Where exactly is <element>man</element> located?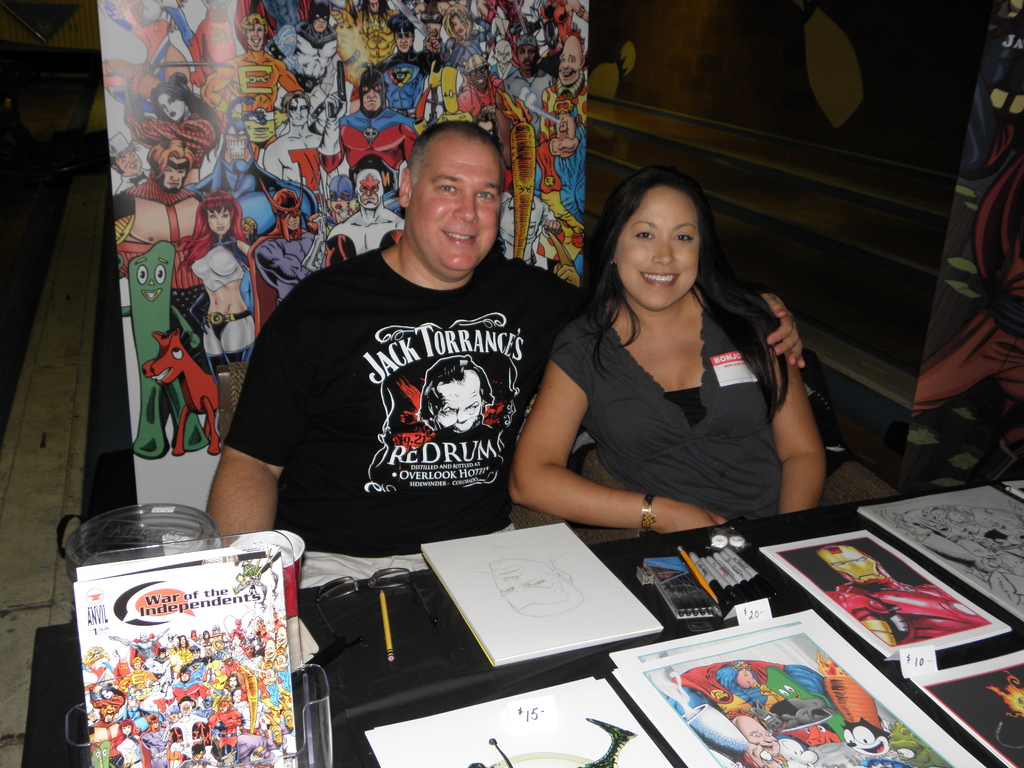
Its bounding box is select_region(372, 11, 436, 115).
